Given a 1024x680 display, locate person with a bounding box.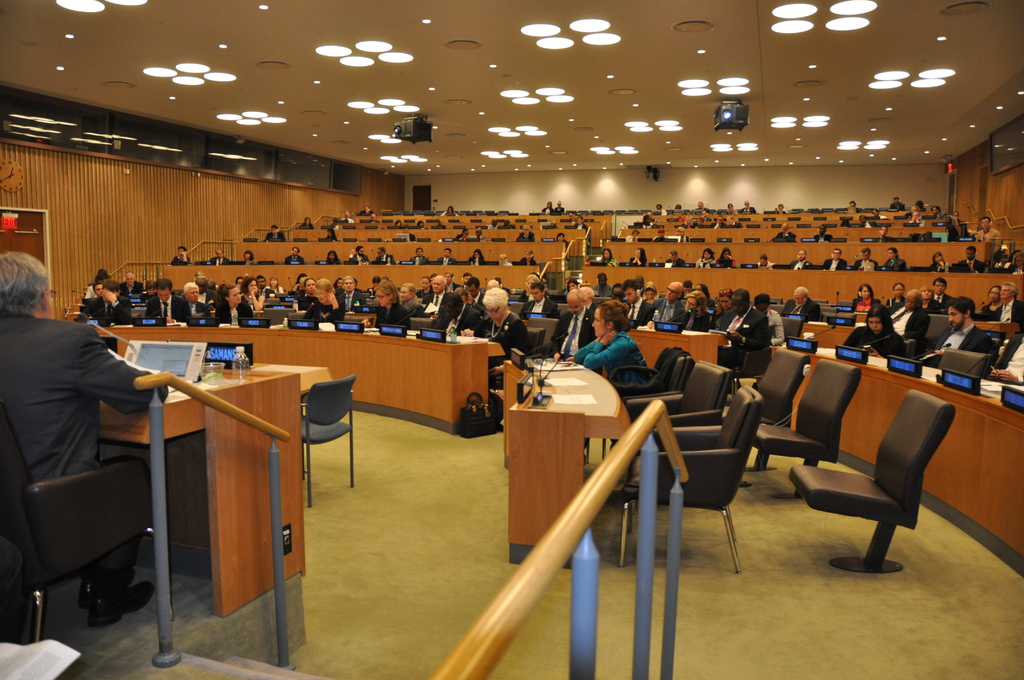
Located: (0, 247, 168, 635).
